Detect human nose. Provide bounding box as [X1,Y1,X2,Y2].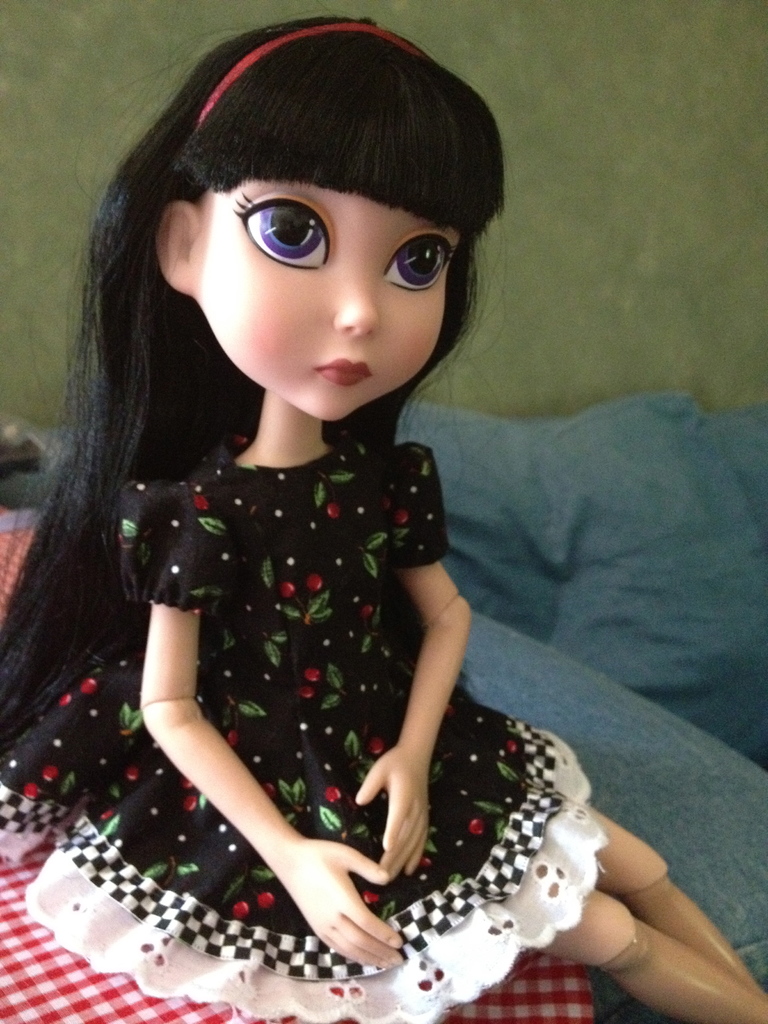
[332,255,382,340].
